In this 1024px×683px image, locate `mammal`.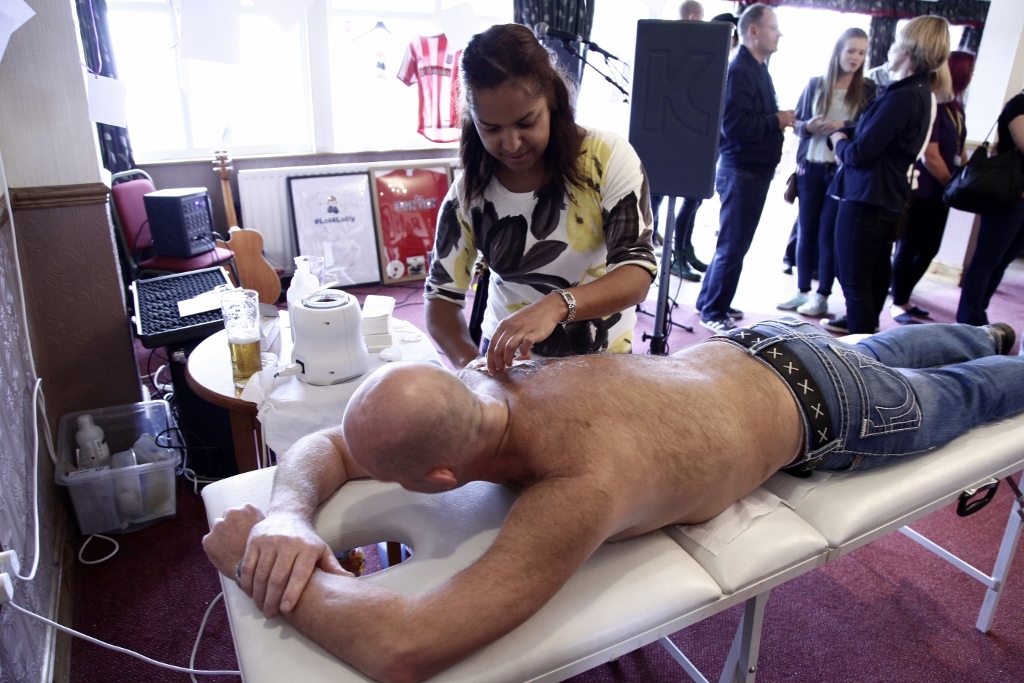
Bounding box: crop(872, 54, 897, 88).
